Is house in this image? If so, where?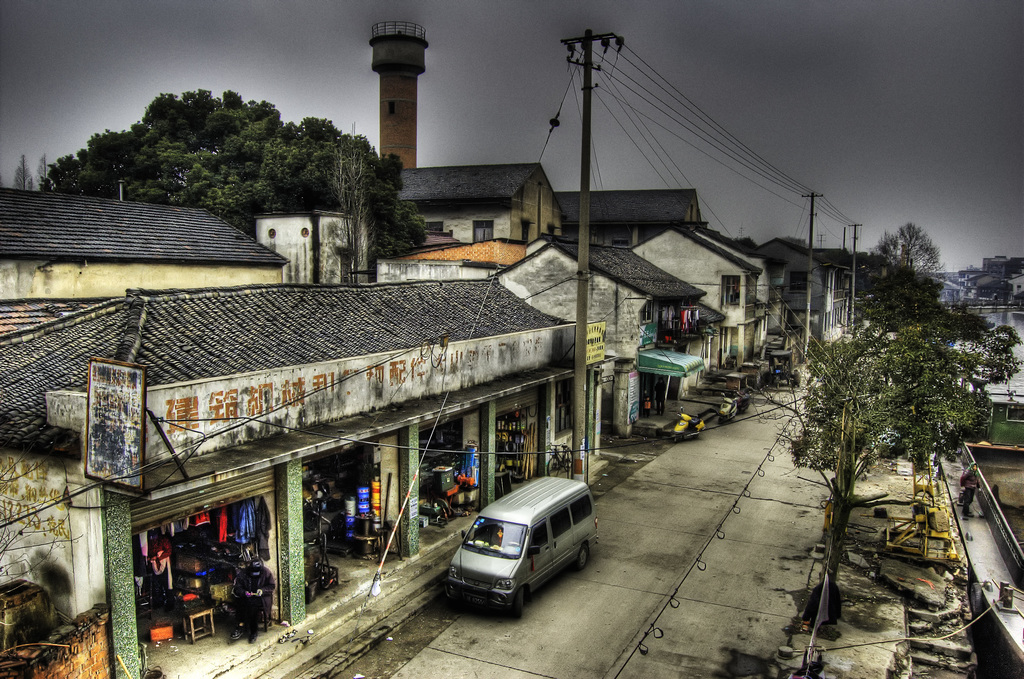
Yes, at [495,240,703,422].
